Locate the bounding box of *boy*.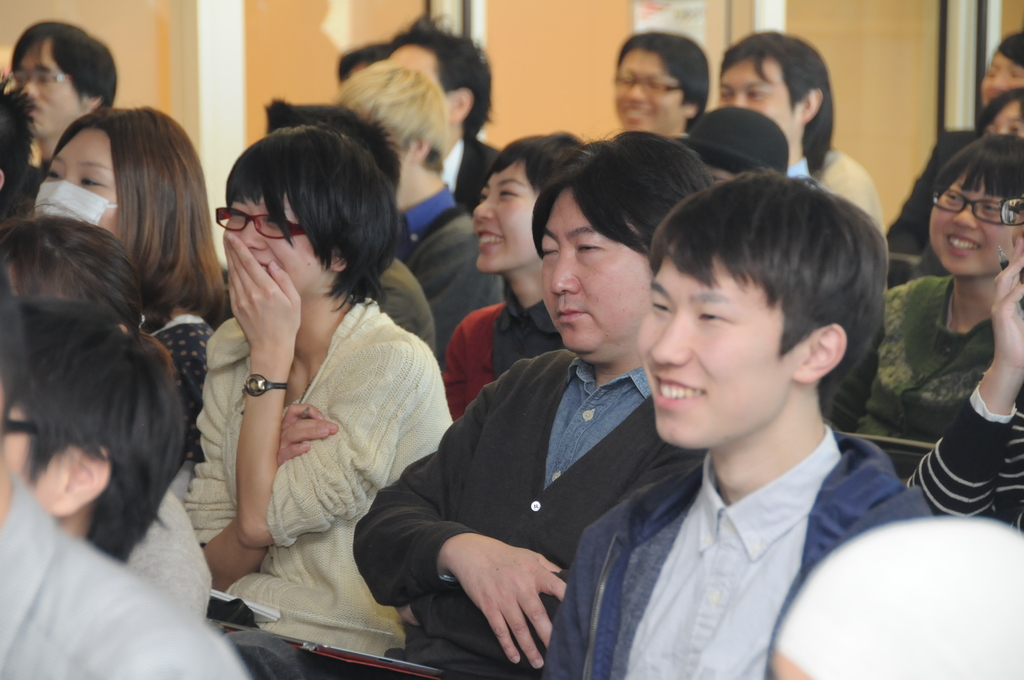
Bounding box: x1=723, y1=30, x2=835, y2=174.
